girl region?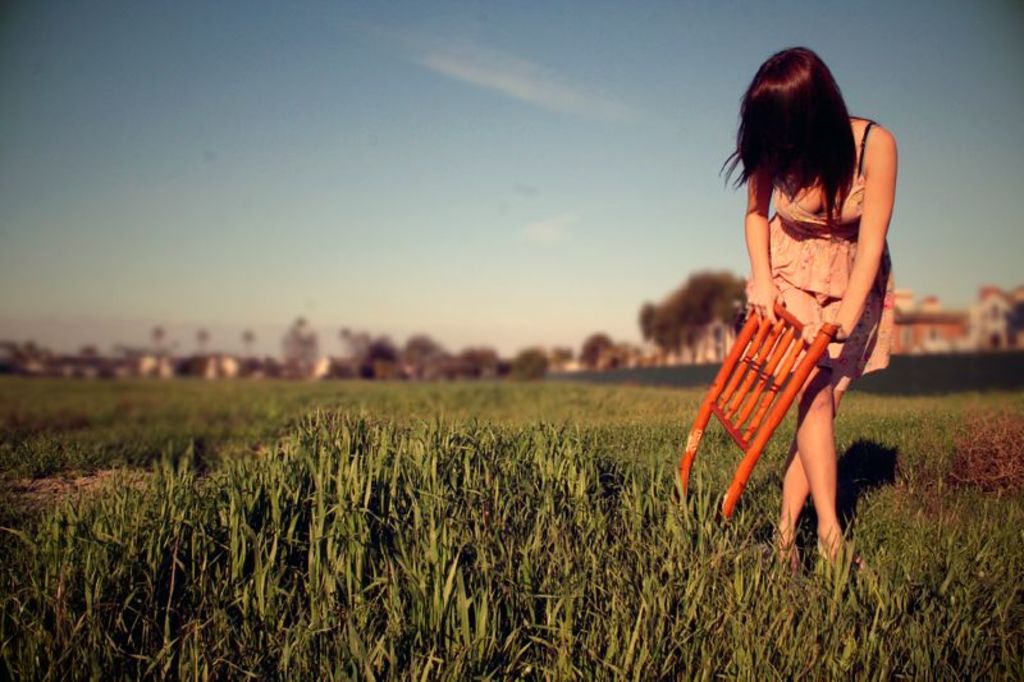
Rect(719, 42, 897, 564)
